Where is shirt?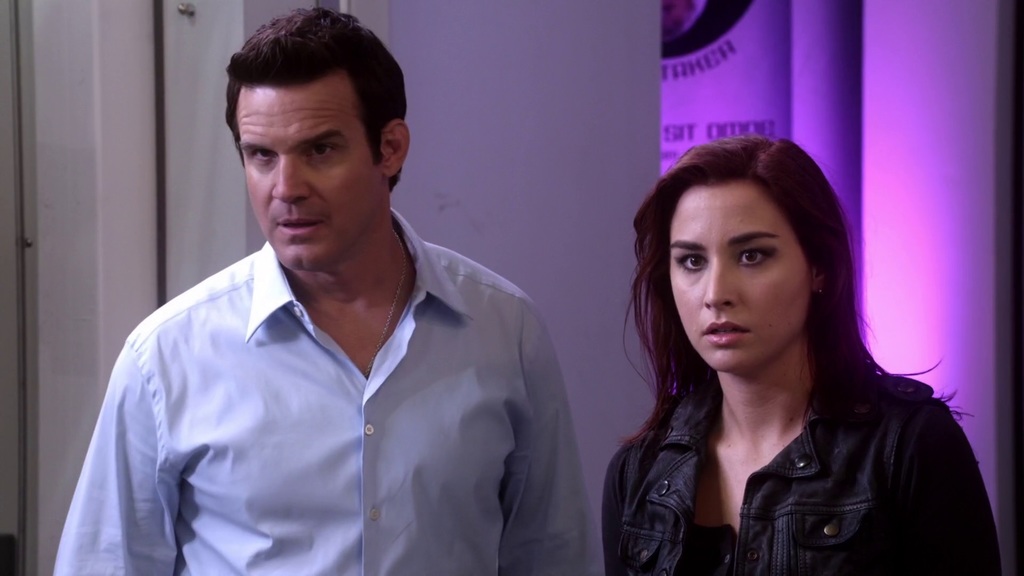
(51,203,591,575).
